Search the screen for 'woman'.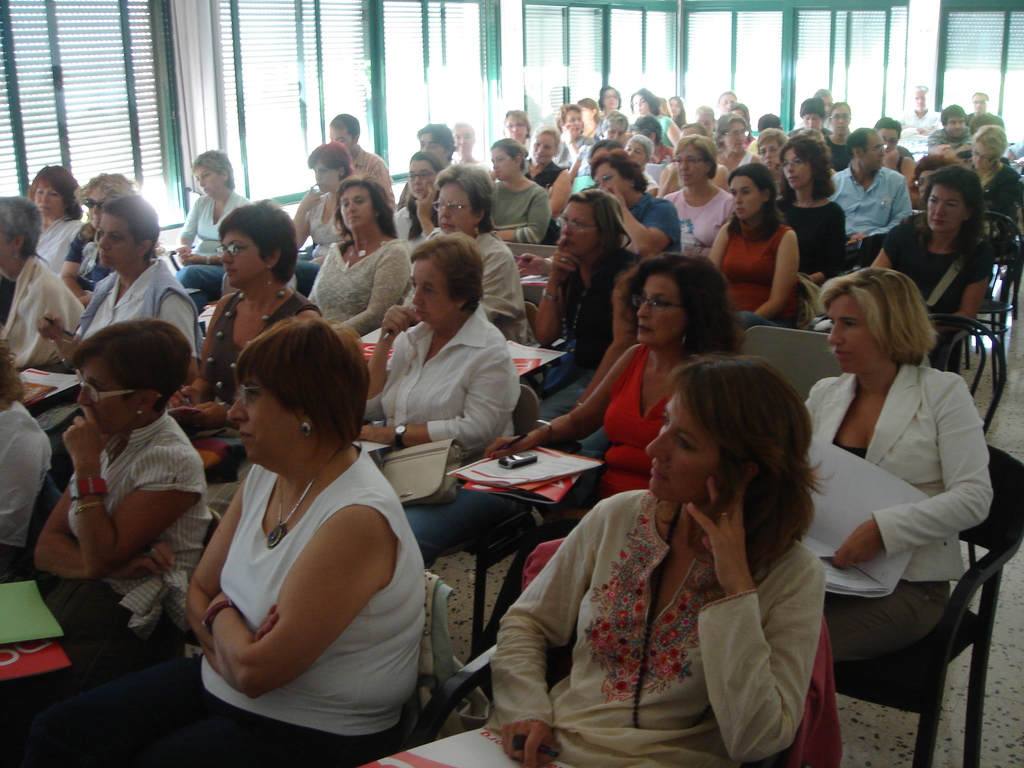
Found at [300,175,412,338].
